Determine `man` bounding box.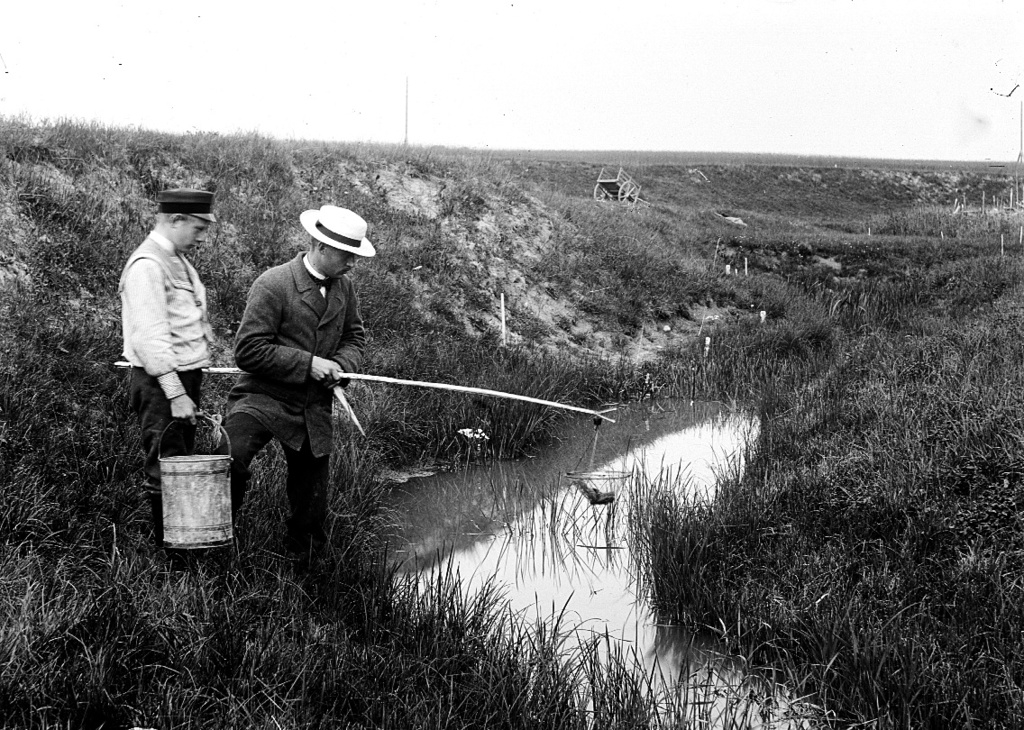
Determined: (x1=105, y1=183, x2=240, y2=468).
